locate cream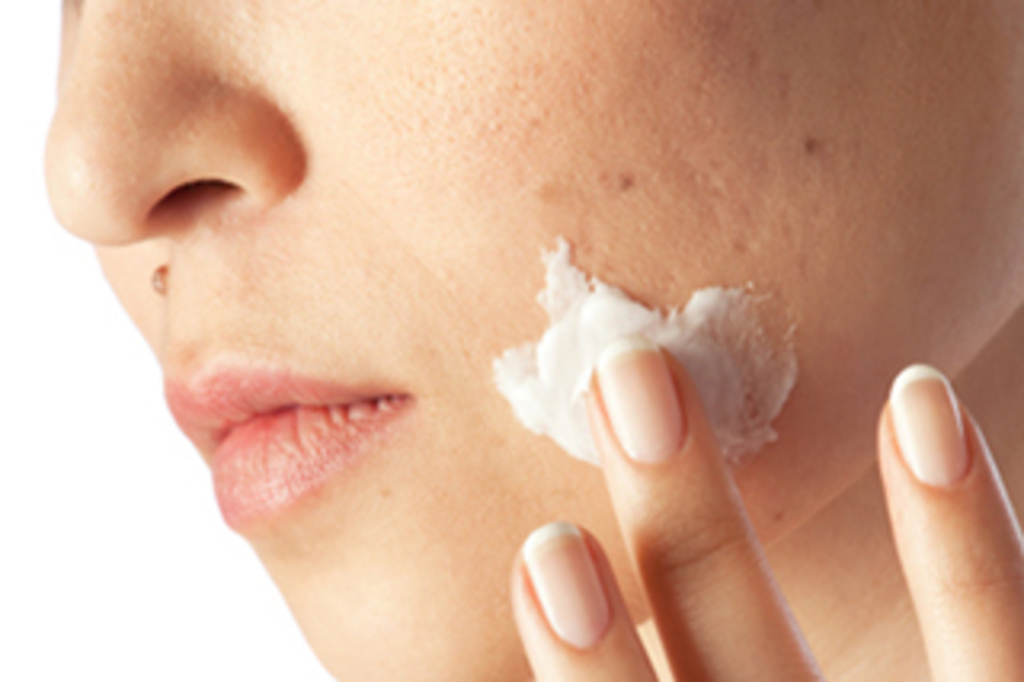
region(496, 237, 800, 464)
